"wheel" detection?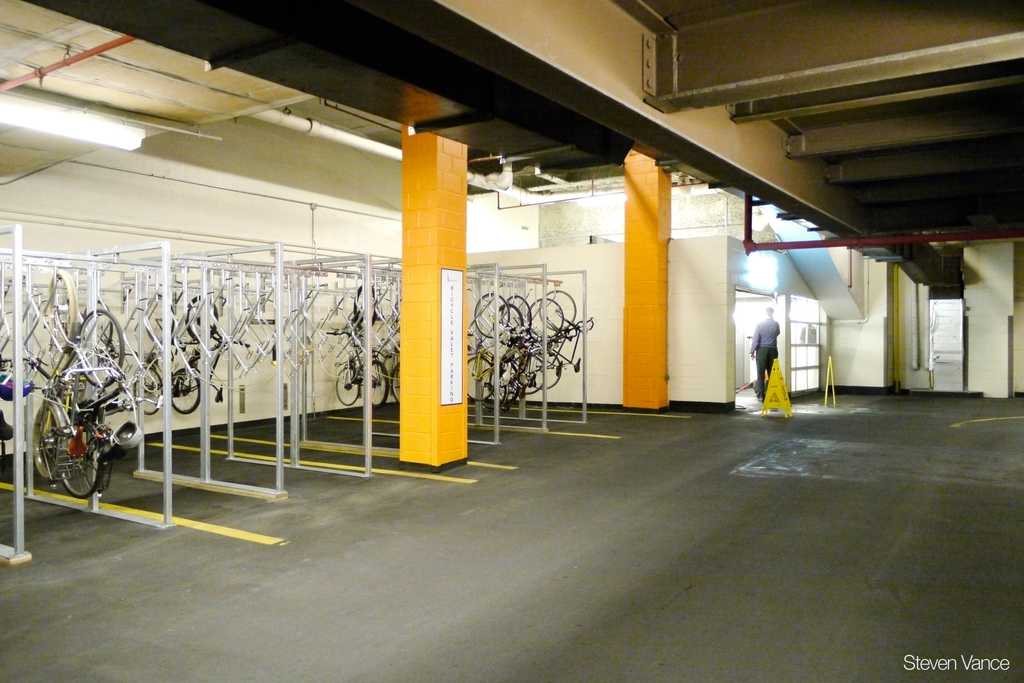
x1=351, y1=283, x2=375, y2=327
